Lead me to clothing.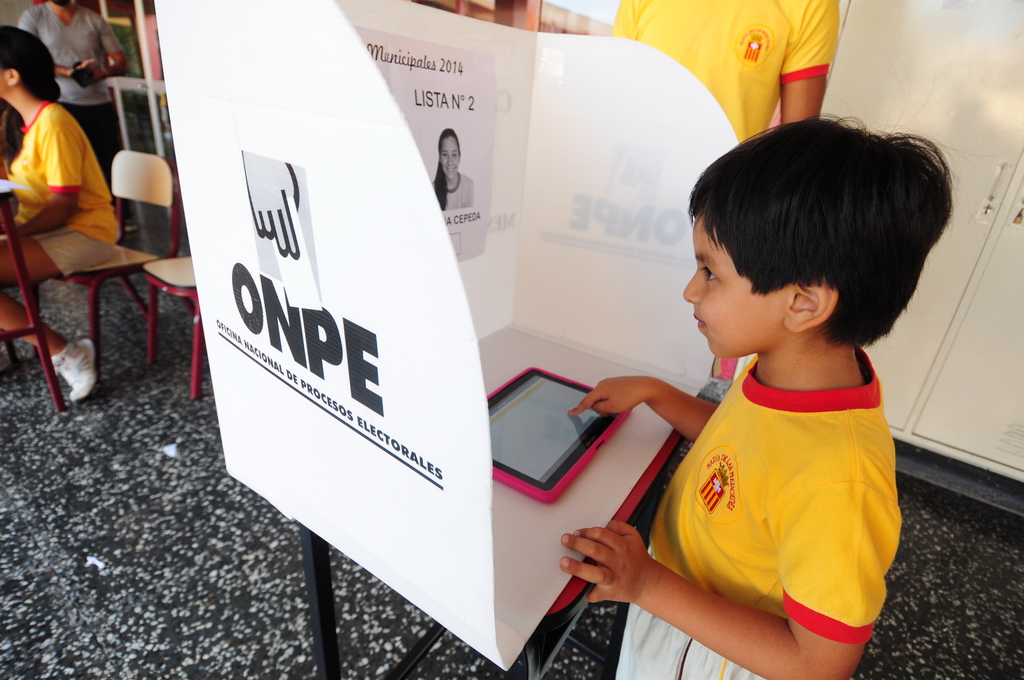
Lead to bbox(1, 101, 122, 243).
